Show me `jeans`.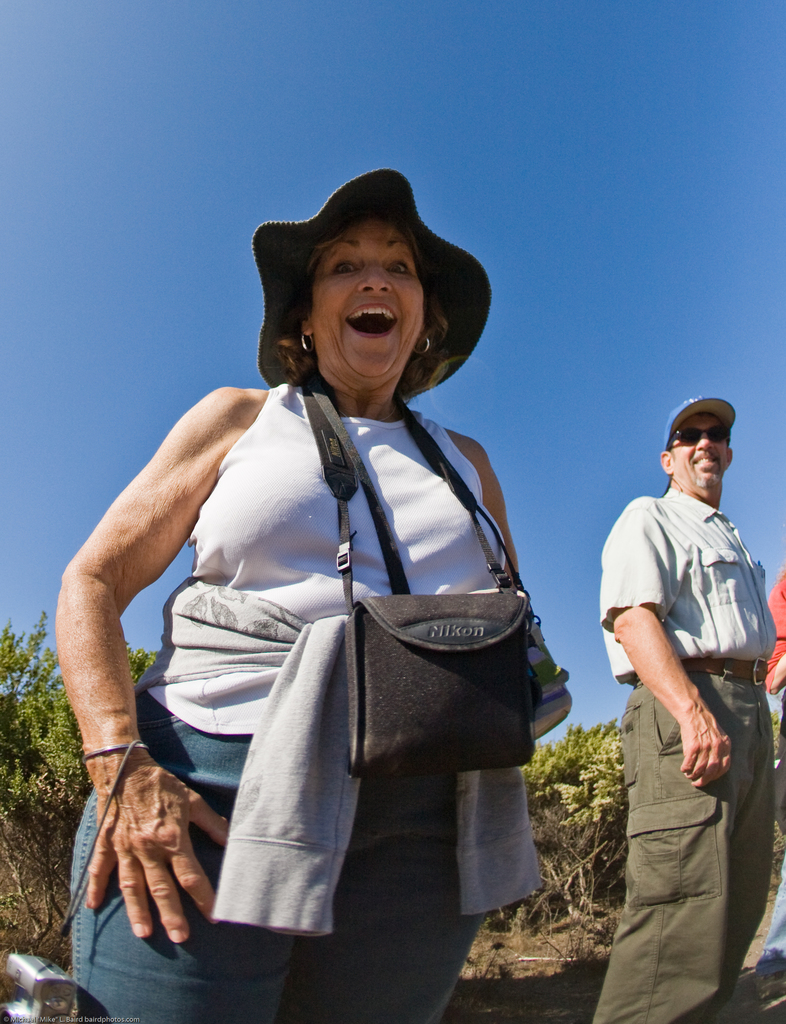
`jeans` is here: crop(584, 666, 770, 1023).
